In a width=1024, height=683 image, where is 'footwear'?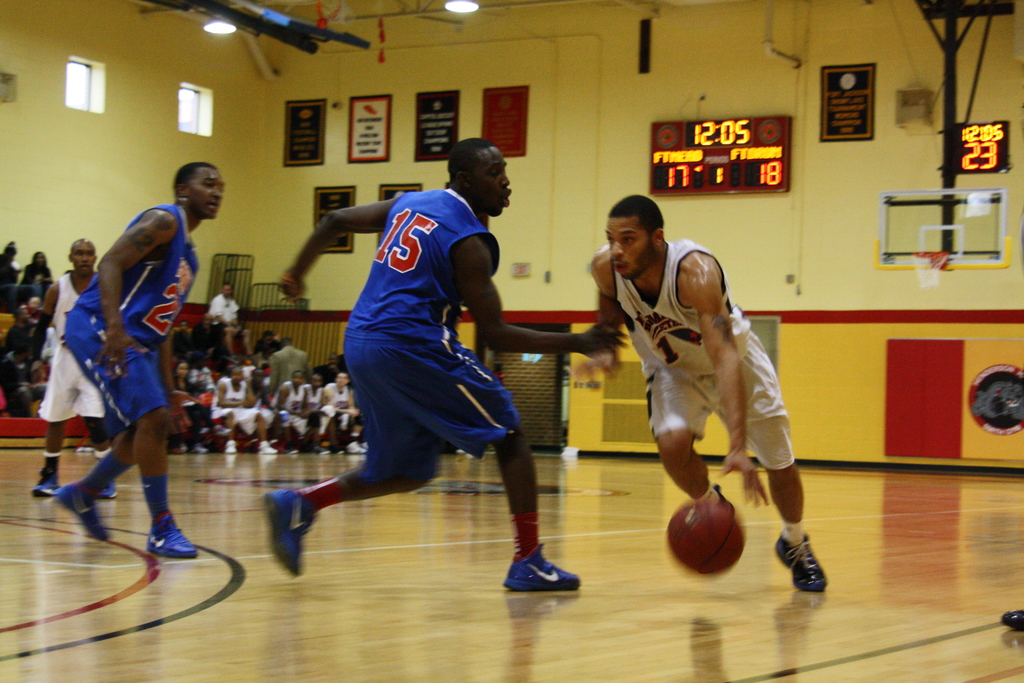
crop(264, 483, 321, 570).
